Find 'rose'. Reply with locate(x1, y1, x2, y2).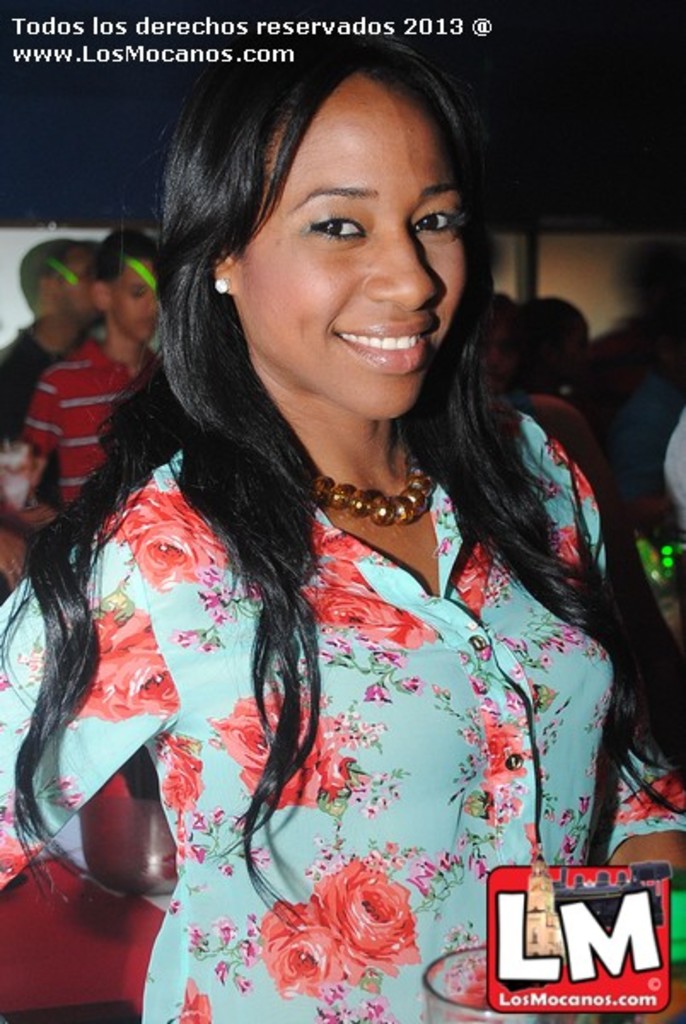
locate(316, 852, 421, 981).
